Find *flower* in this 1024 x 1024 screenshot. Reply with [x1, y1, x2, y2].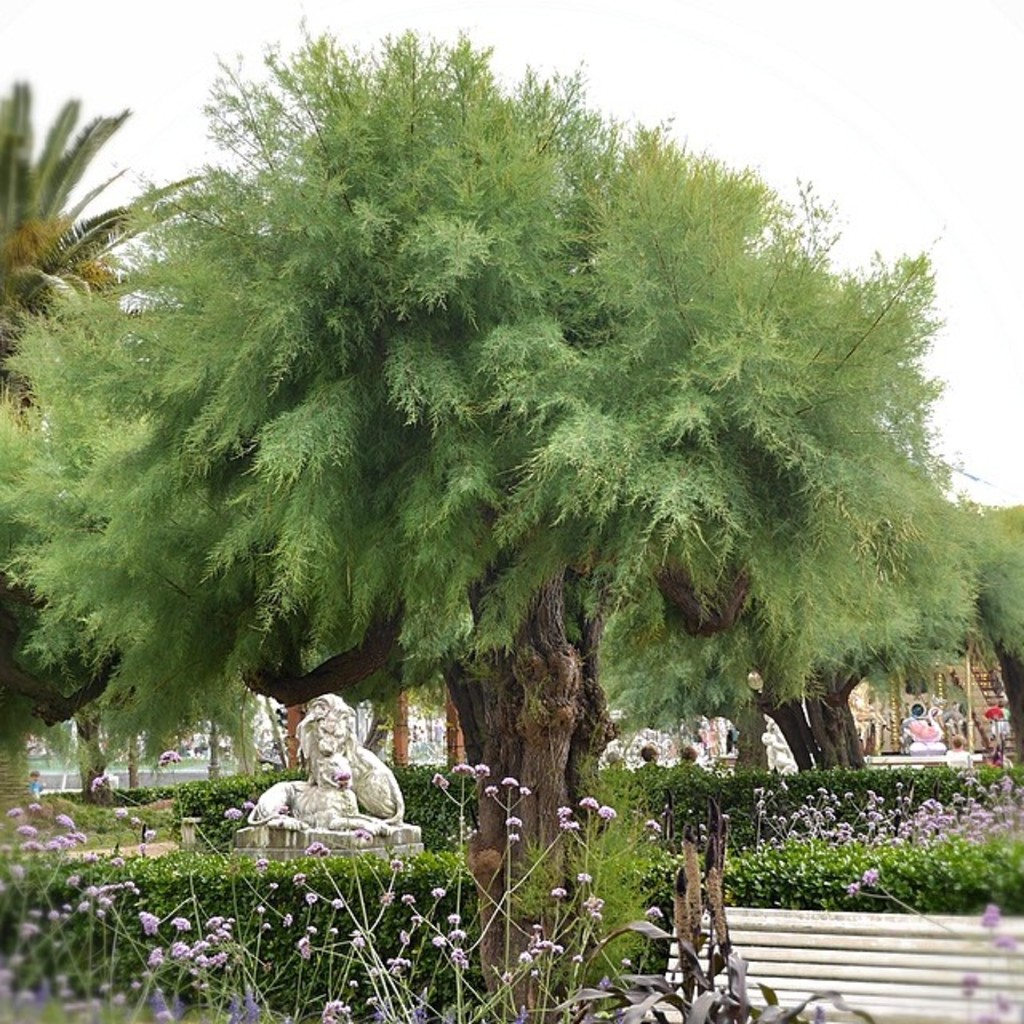
[5, 984, 14, 1000].
